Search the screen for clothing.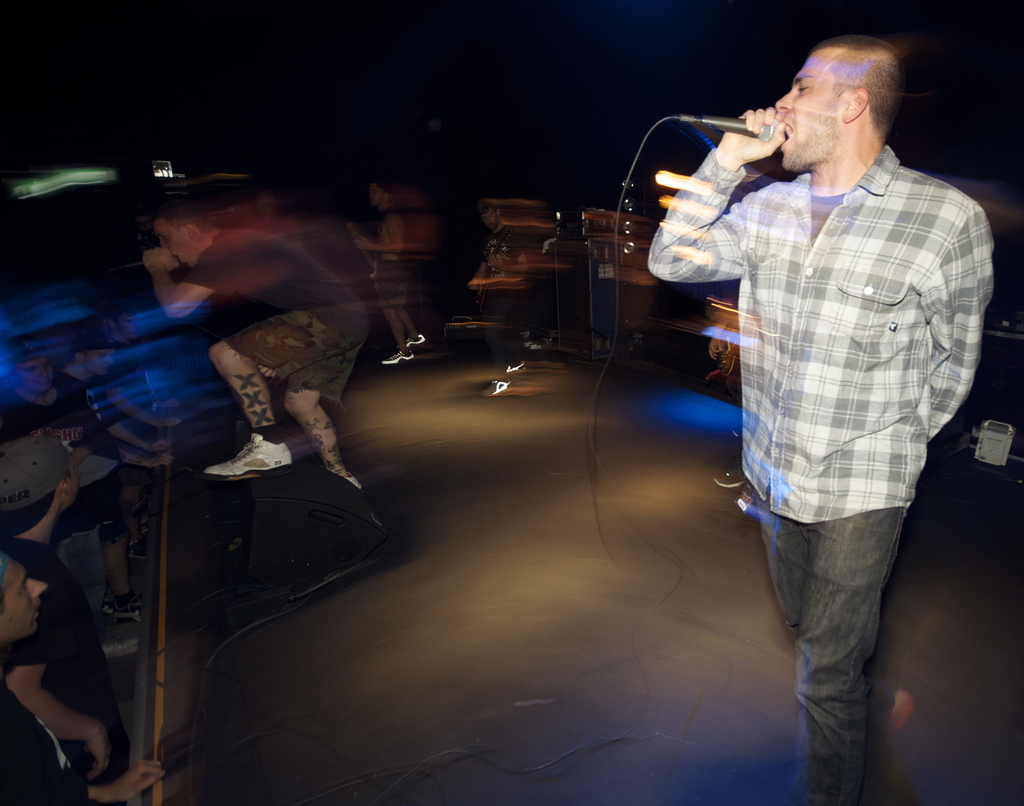
Found at detection(55, 363, 123, 469).
